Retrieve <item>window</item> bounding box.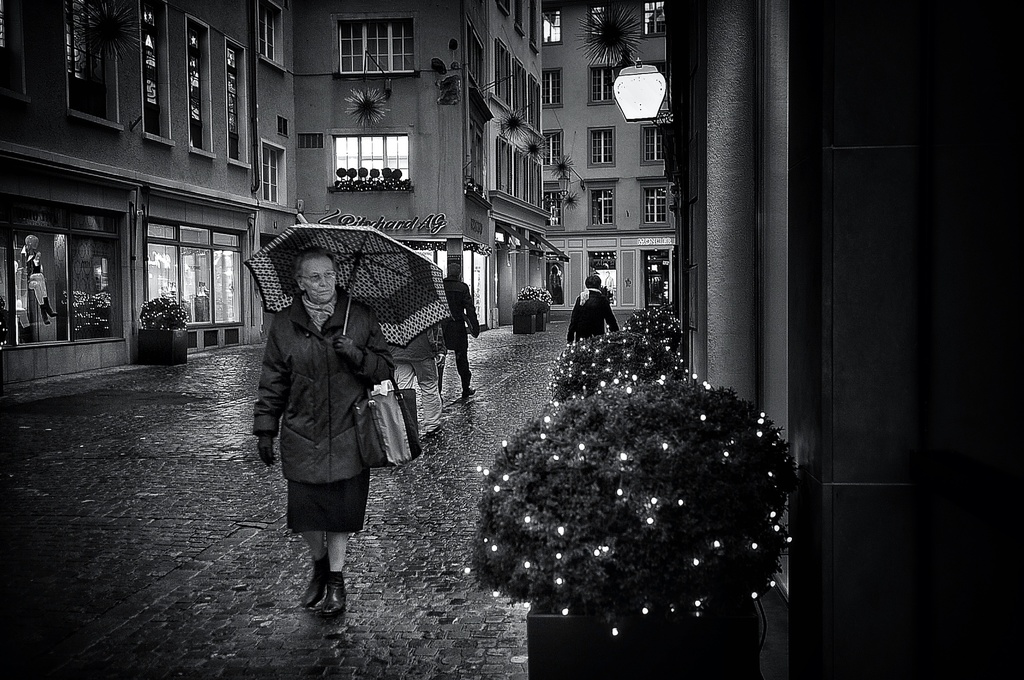
Bounding box: BBox(498, 0, 514, 17).
